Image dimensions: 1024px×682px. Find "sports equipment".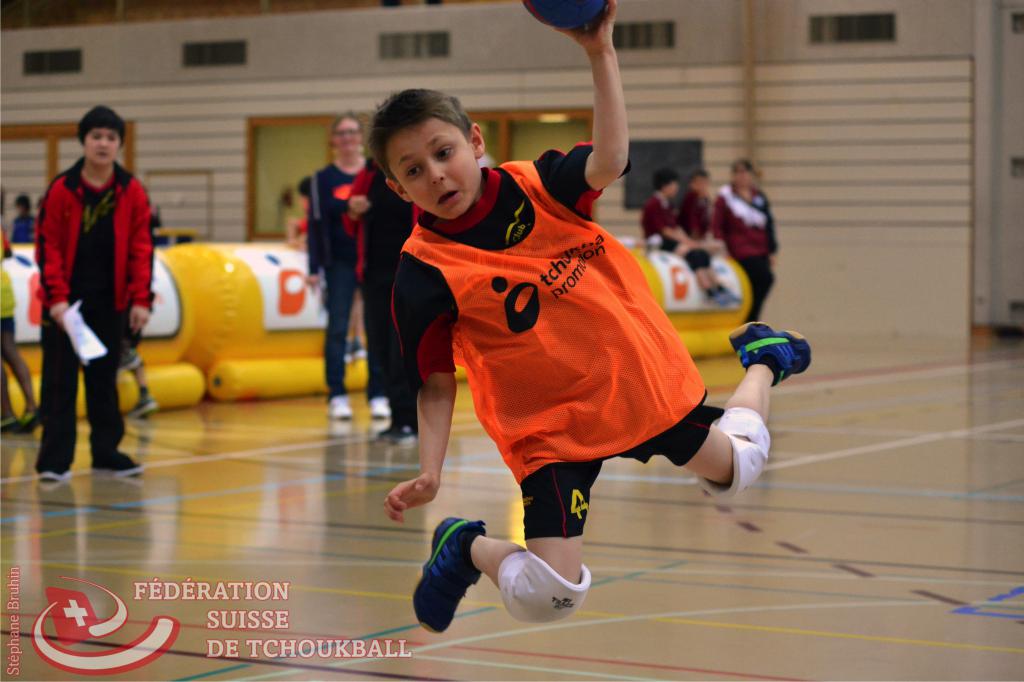
l=411, t=519, r=486, b=631.
